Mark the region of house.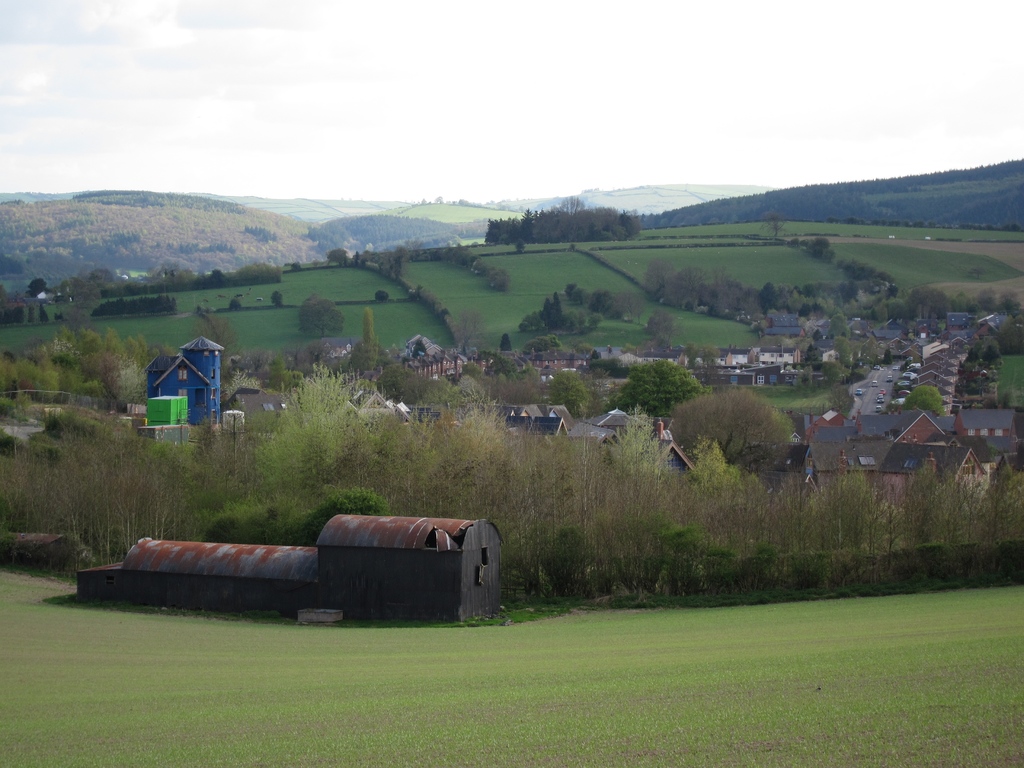
Region: 310/513/532/626.
